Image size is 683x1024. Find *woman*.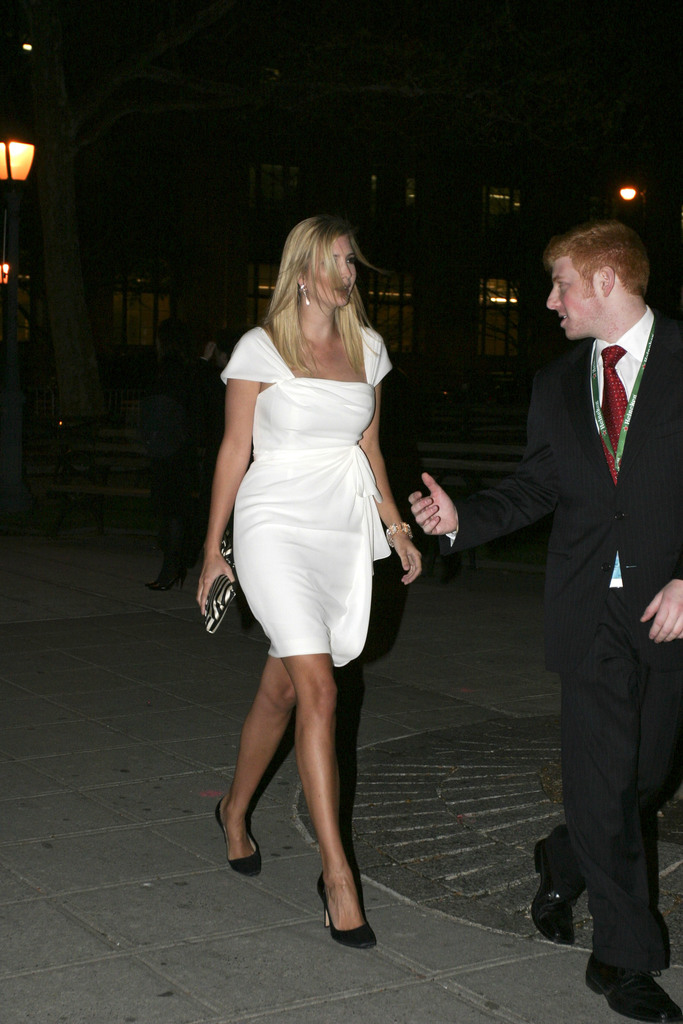
<region>201, 230, 427, 896</region>.
